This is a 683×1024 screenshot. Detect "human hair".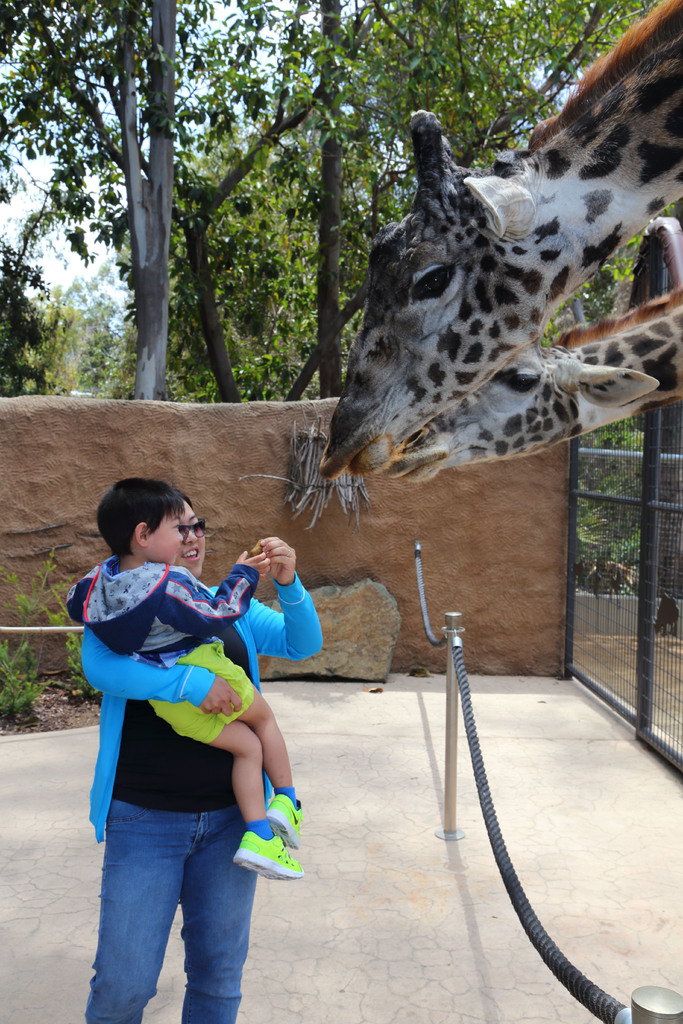
Rect(93, 483, 197, 566).
